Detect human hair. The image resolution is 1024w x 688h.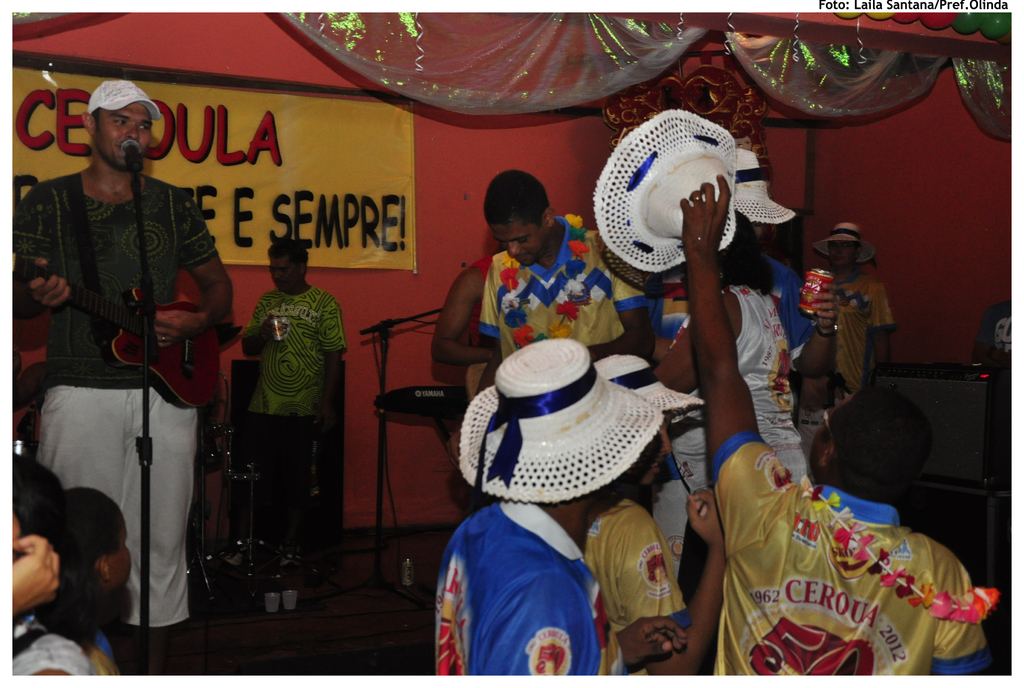
715 212 774 298.
